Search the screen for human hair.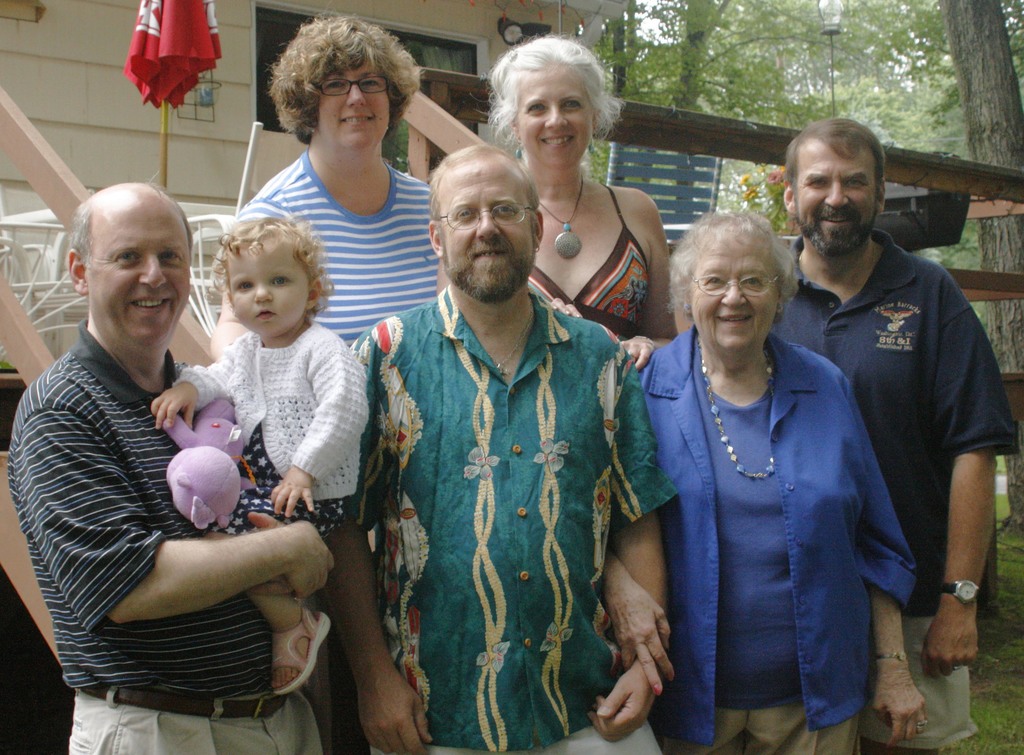
Found at pyautogui.locateOnScreen(783, 117, 887, 206).
